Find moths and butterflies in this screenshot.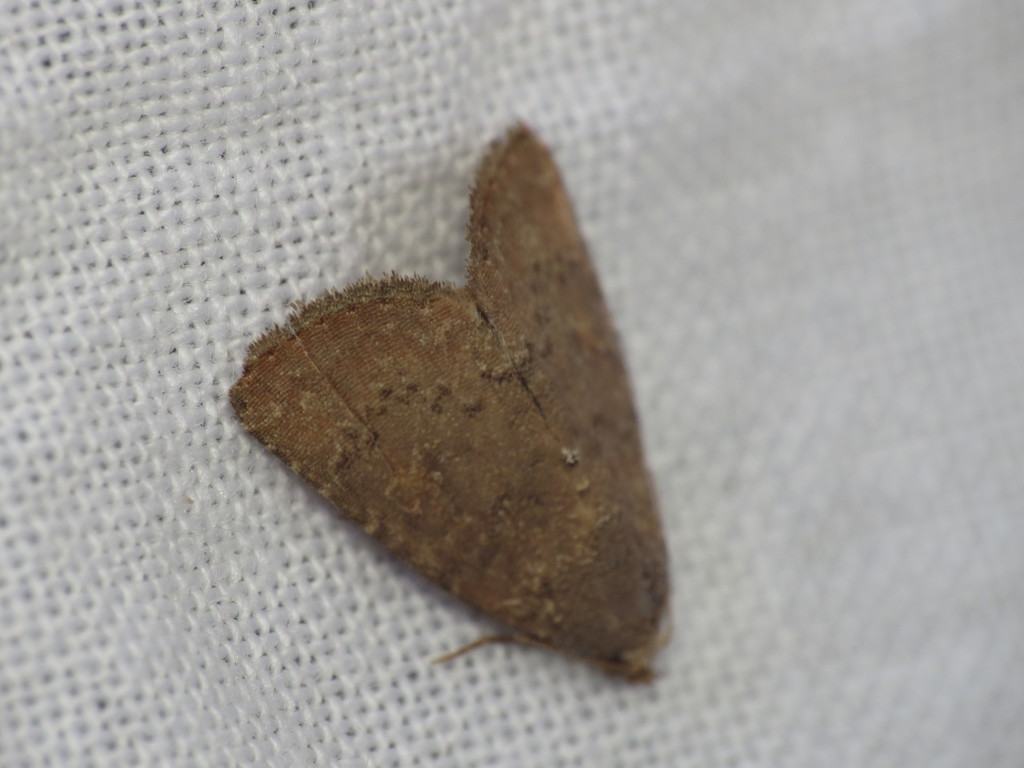
The bounding box for moths and butterflies is <bbox>225, 114, 675, 694</bbox>.
